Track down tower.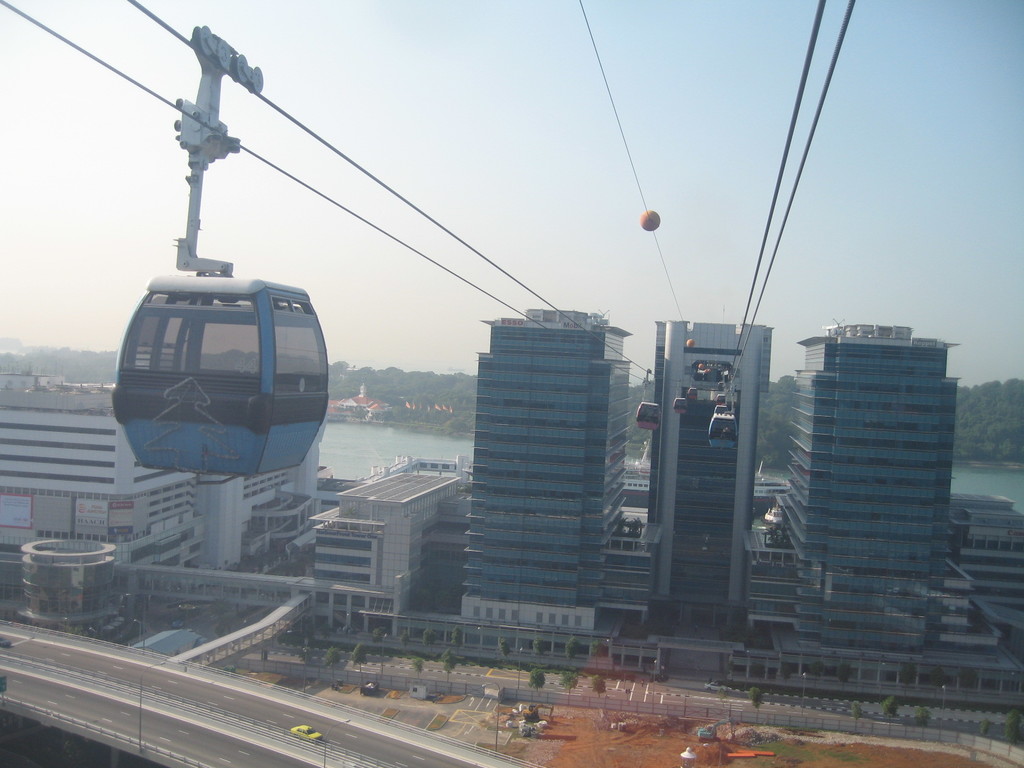
Tracked to bbox=[785, 292, 970, 607].
